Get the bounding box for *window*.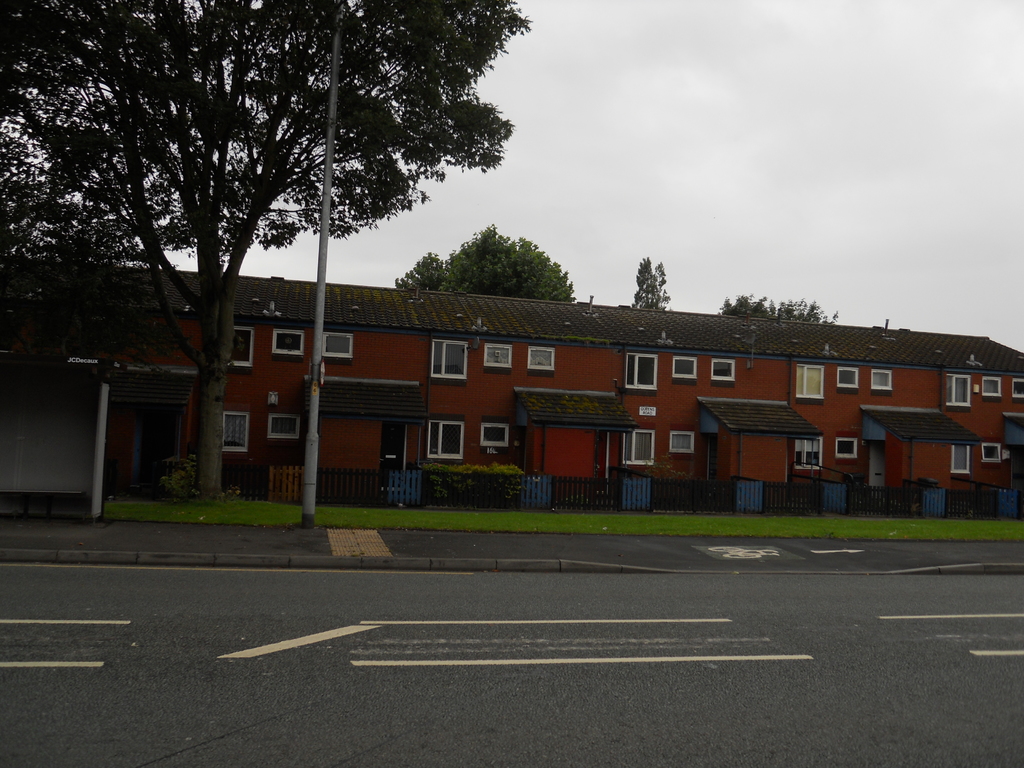
crop(483, 426, 508, 447).
